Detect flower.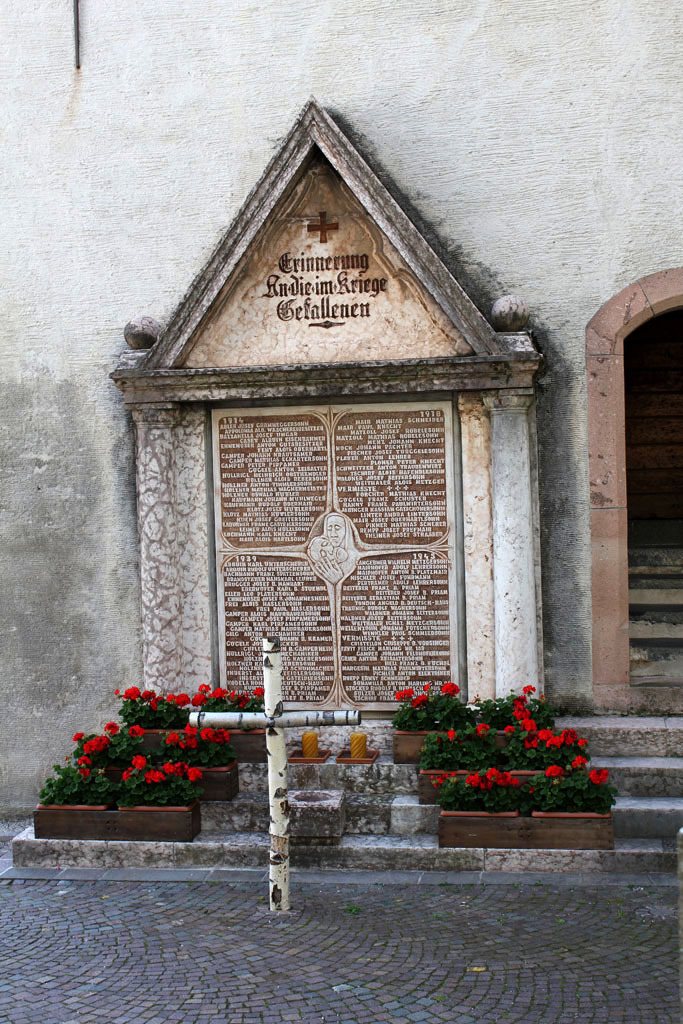
Detected at locate(190, 766, 204, 782).
